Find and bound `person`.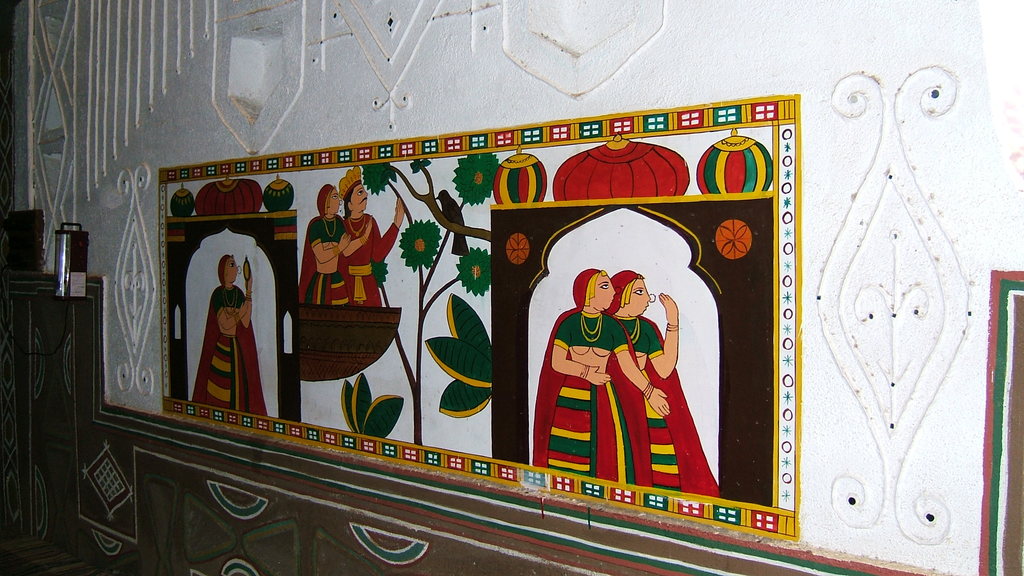
Bound: (532, 263, 669, 481).
